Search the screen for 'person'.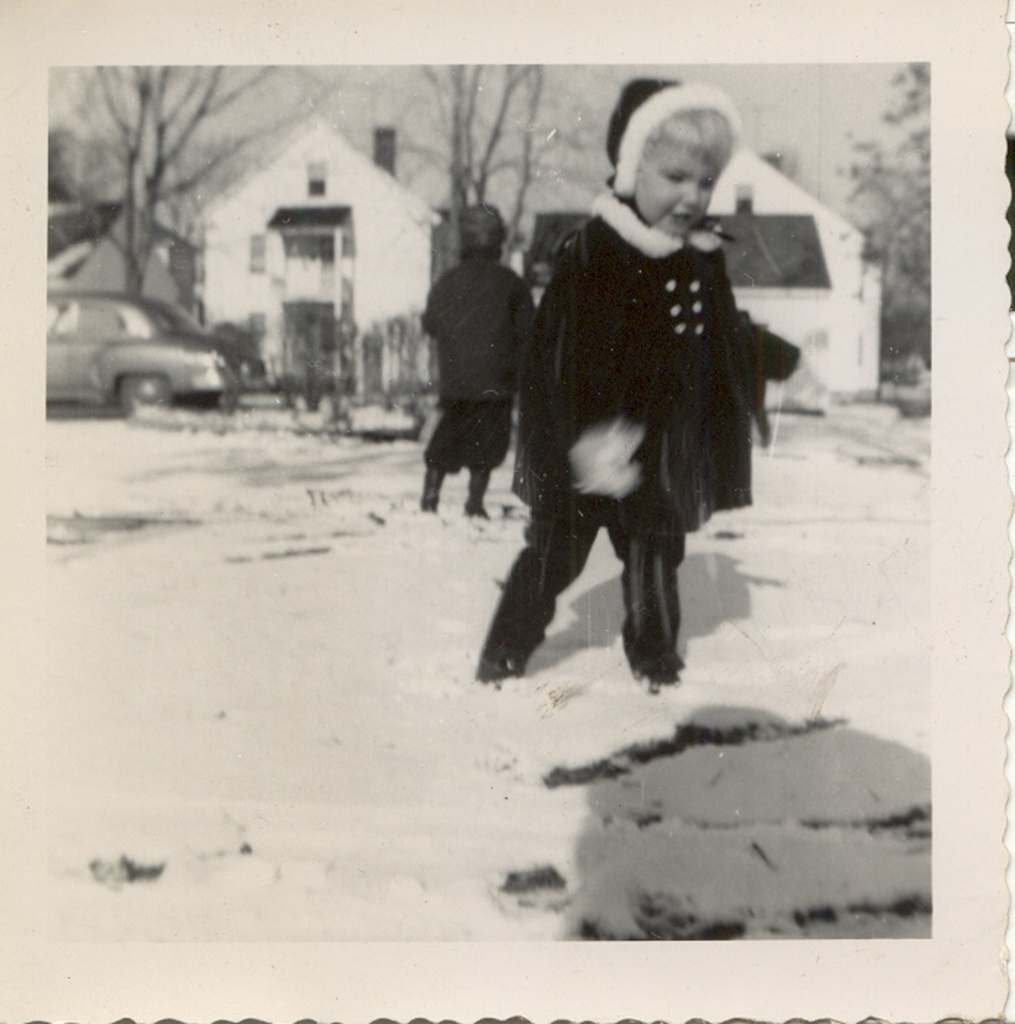
Found at [x1=470, y1=76, x2=821, y2=687].
